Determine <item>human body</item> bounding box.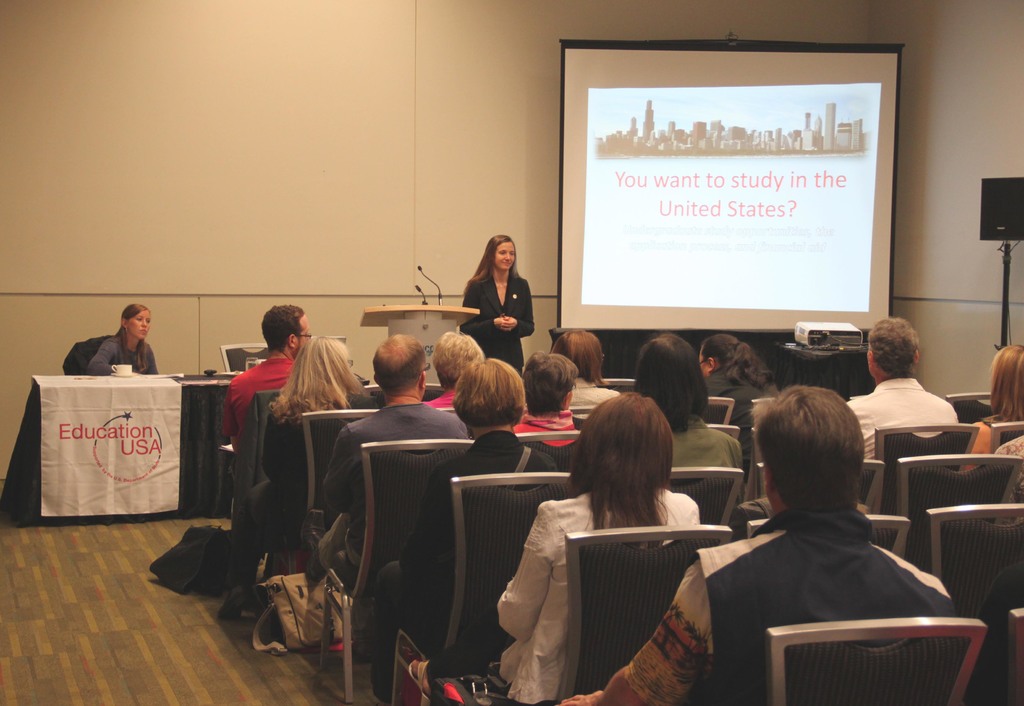
Determined: bbox=[428, 324, 480, 407].
